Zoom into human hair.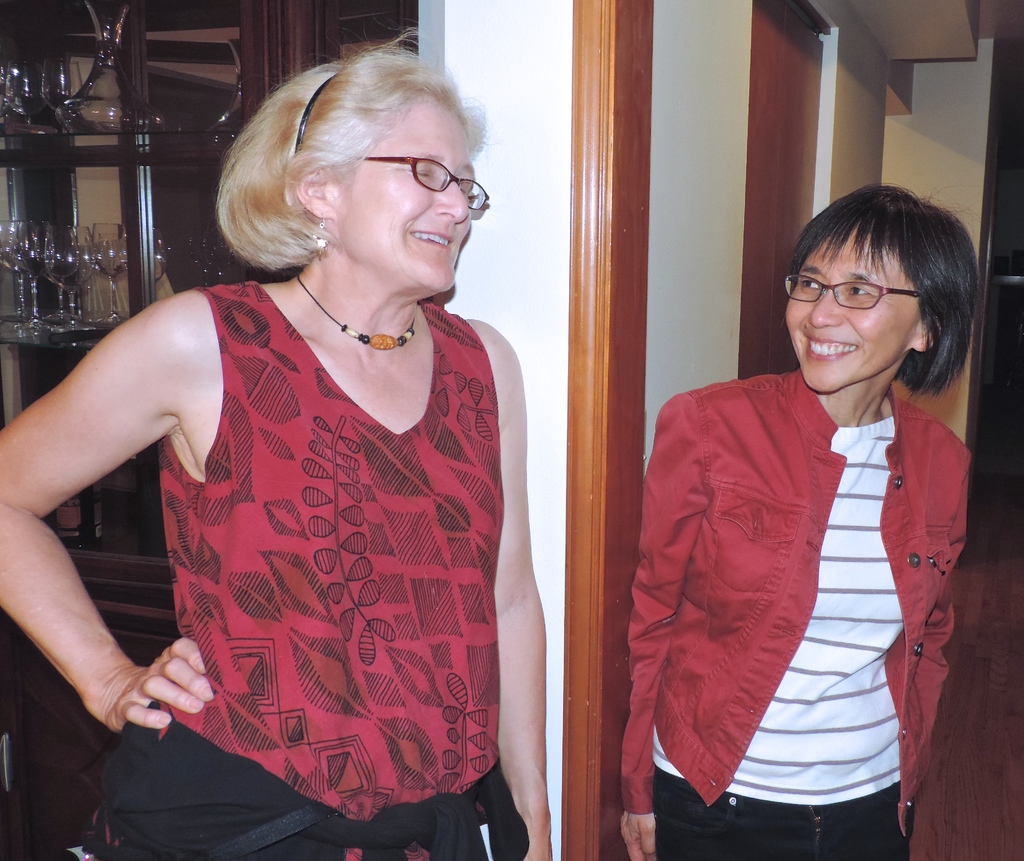
Zoom target: 214,45,489,268.
